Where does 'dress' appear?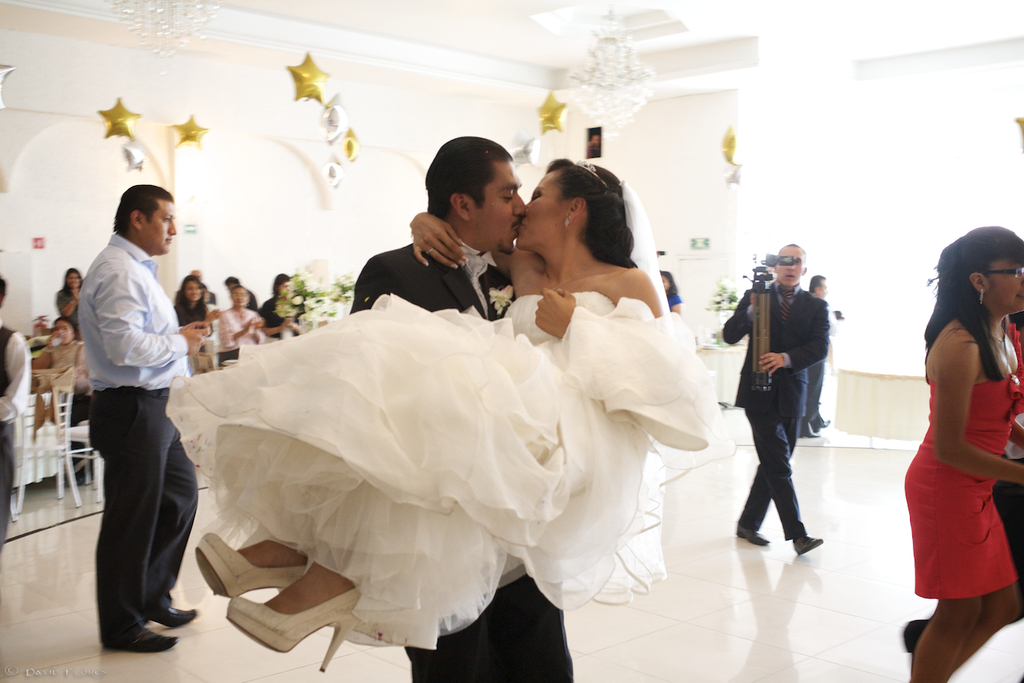
Appears at (x1=166, y1=290, x2=738, y2=651).
